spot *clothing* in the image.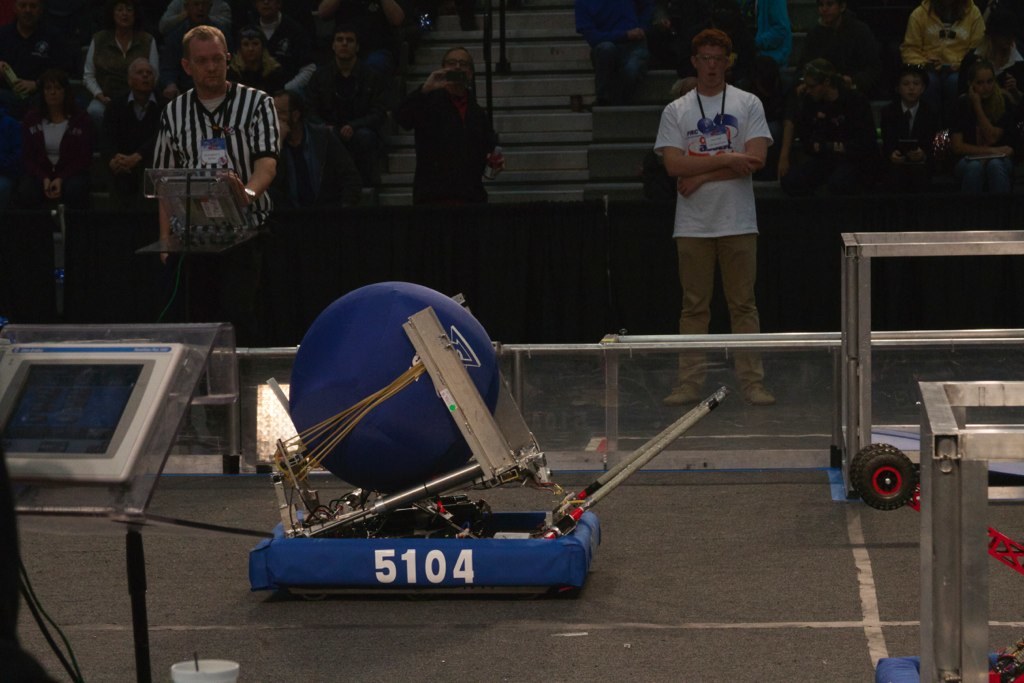
*clothing* found at BBox(673, 239, 766, 396).
